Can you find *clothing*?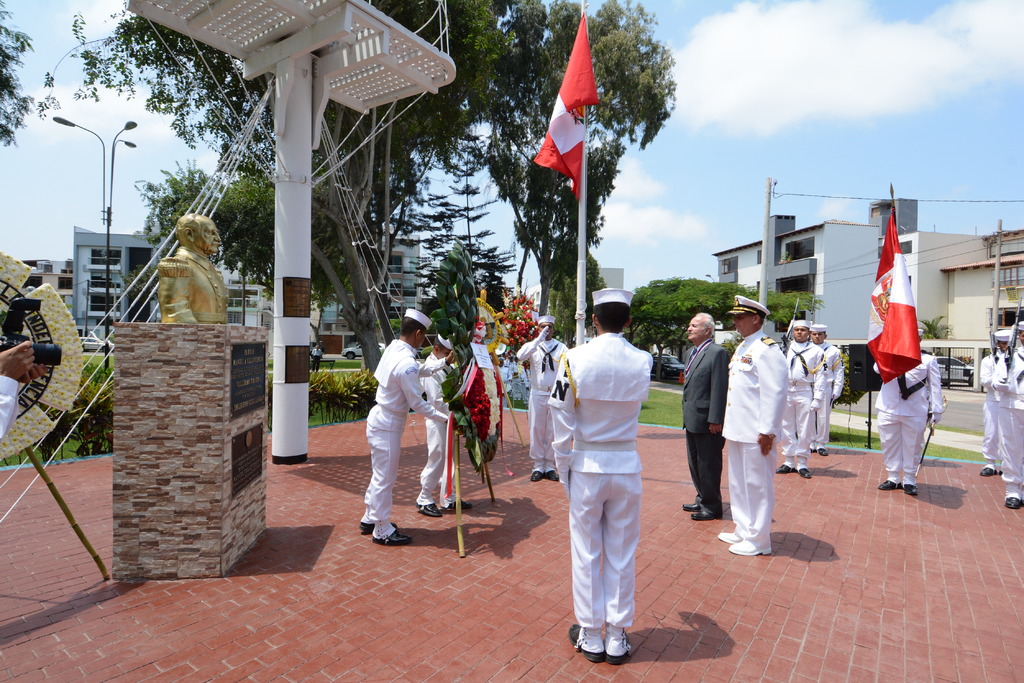
Yes, bounding box: crop(815, 346, 847, 457).
